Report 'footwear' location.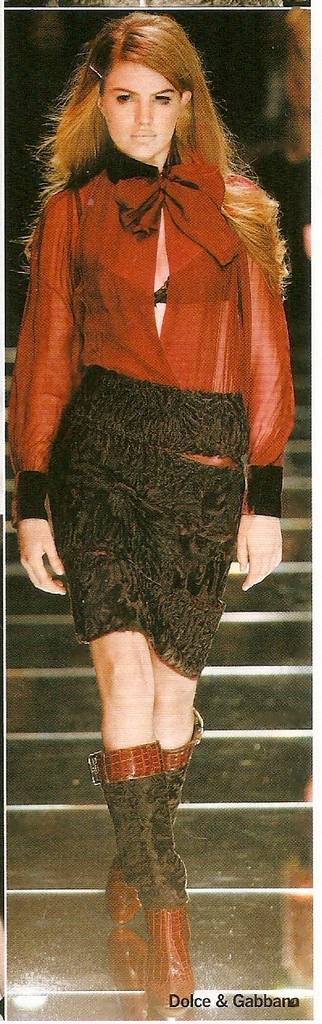
Report: x1=106 y1=742 x2=190 y2=1012.
